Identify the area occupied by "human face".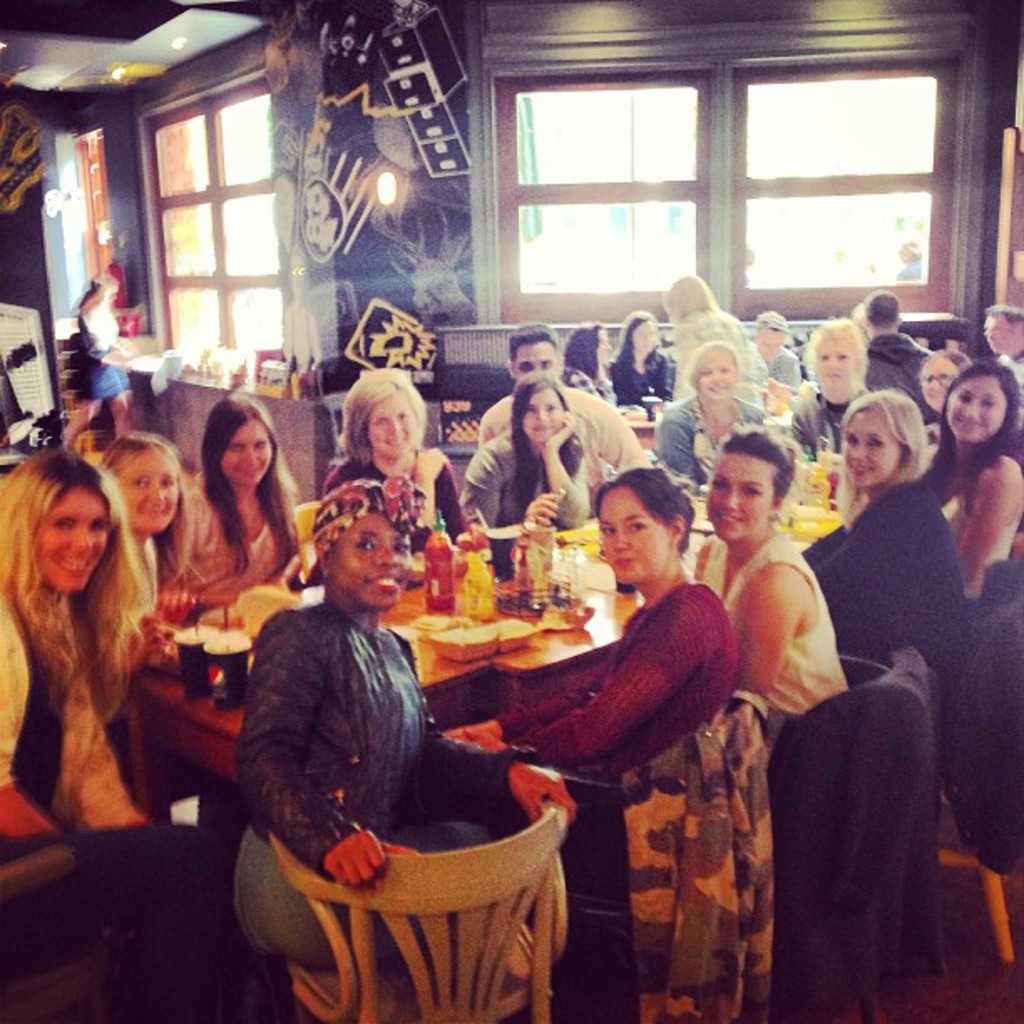
Area: [818, 341, 857, 390].
